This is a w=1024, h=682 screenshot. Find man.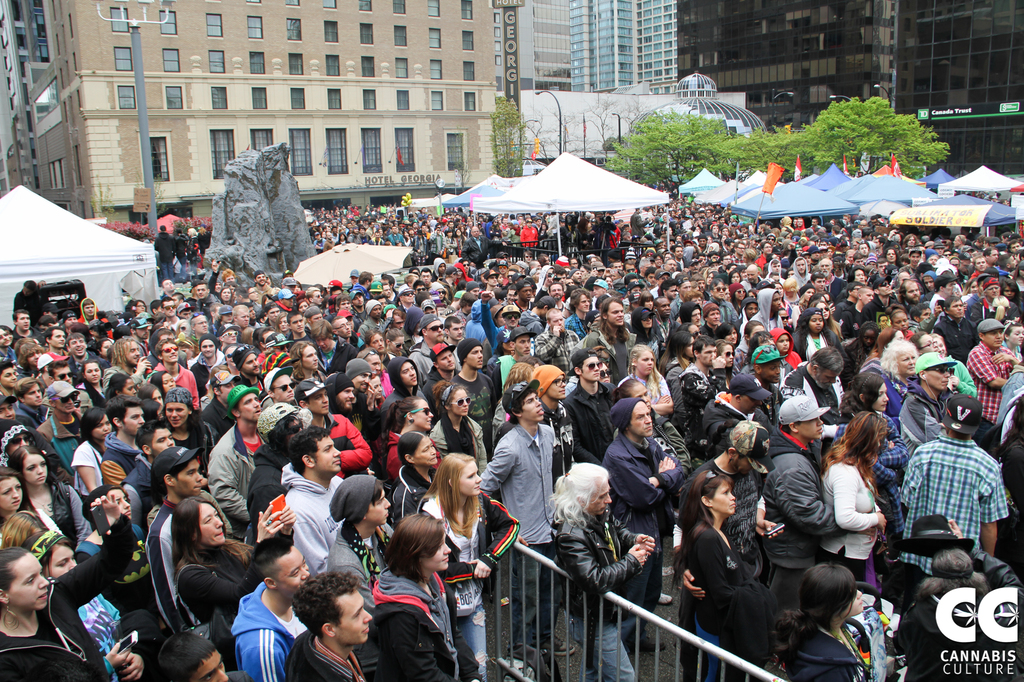
Bounding box: rect(81, 297, 101, 324).
